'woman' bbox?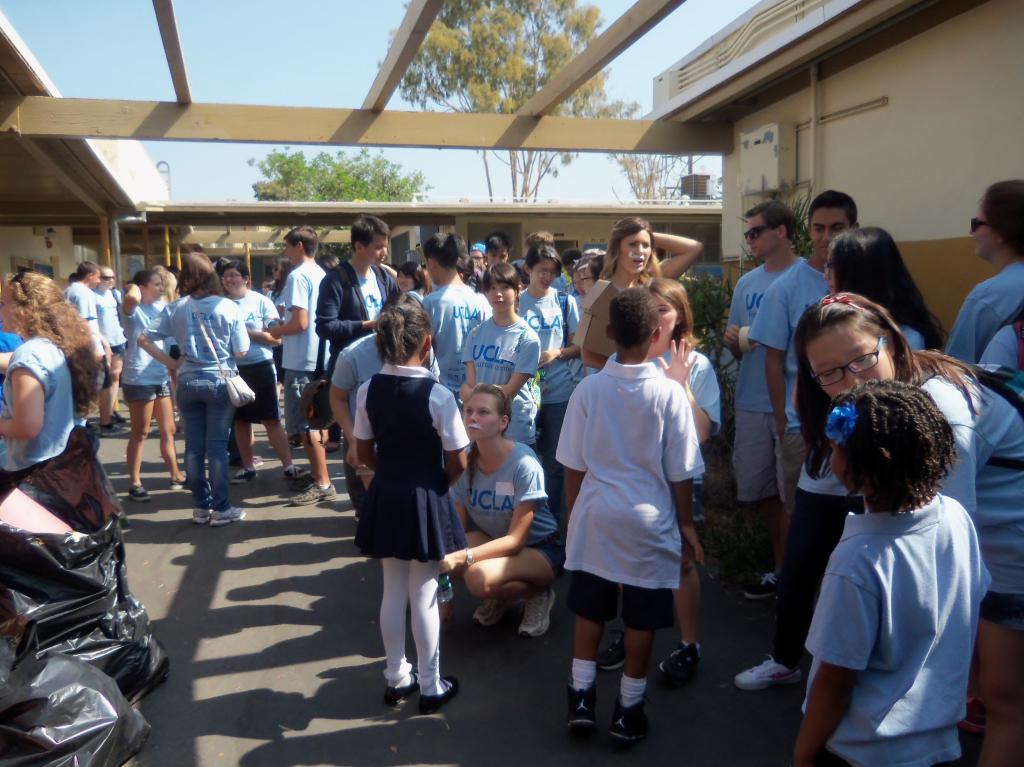
bbox=(577, 216, 701, 364)
